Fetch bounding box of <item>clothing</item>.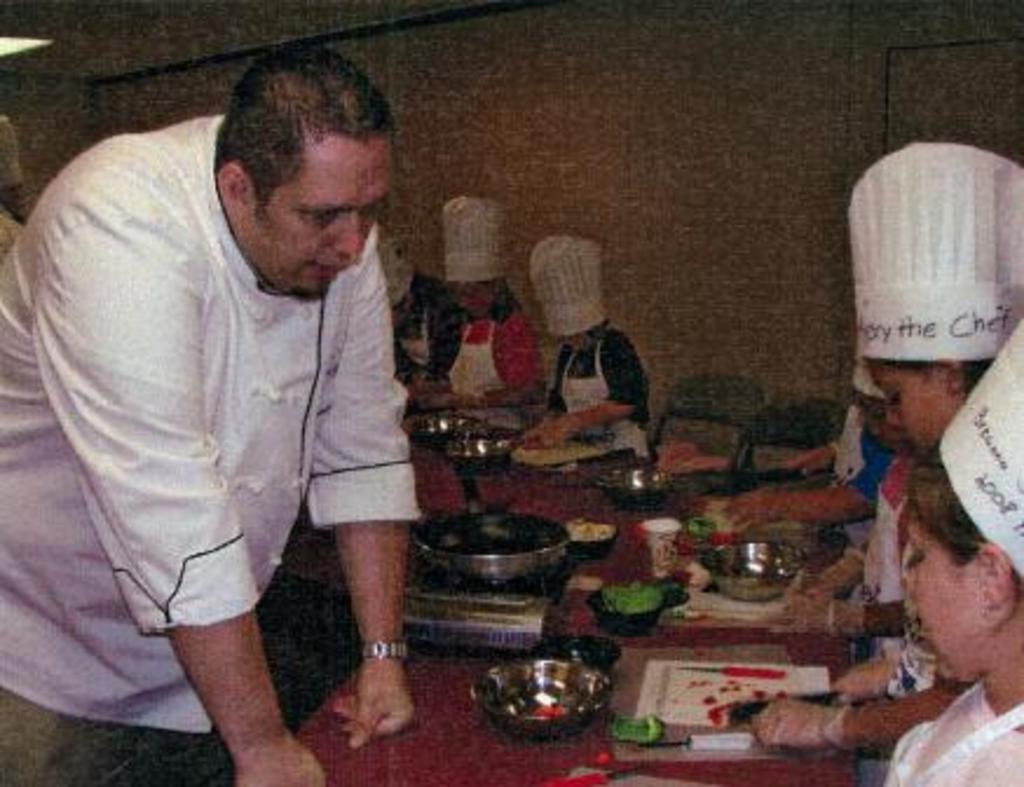
Bbox: rect(881, 675, 1022, 785).
